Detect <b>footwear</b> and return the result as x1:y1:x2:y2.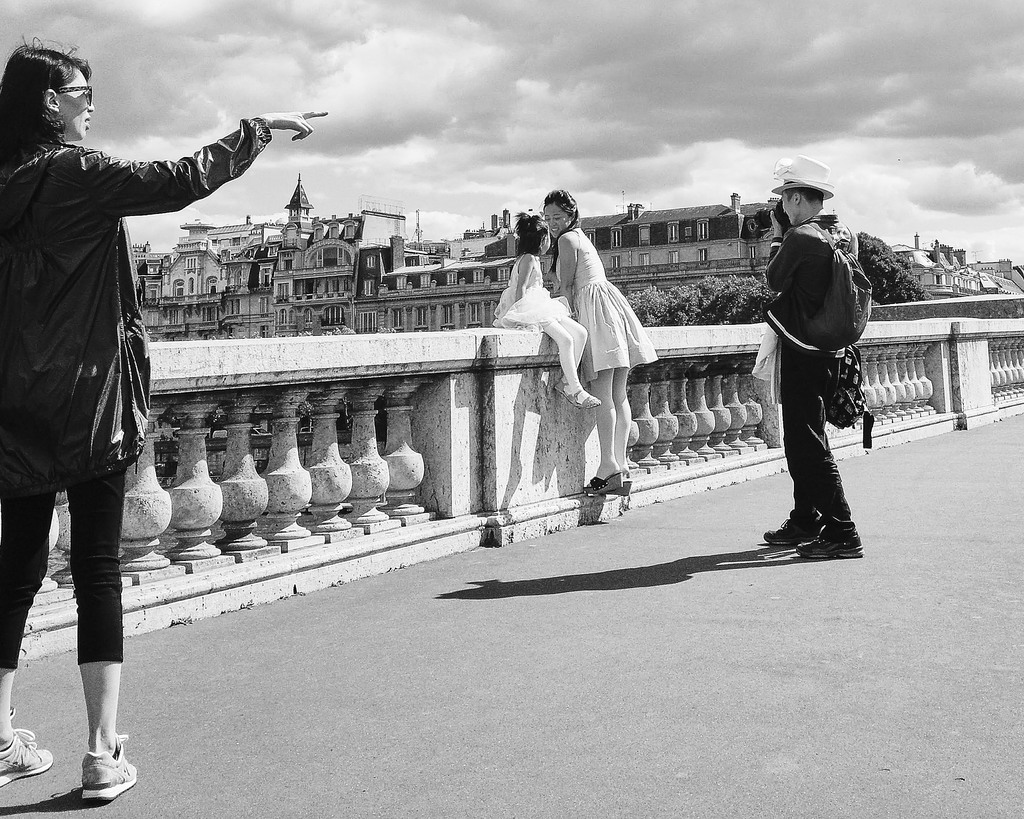
0:709:51:790.
